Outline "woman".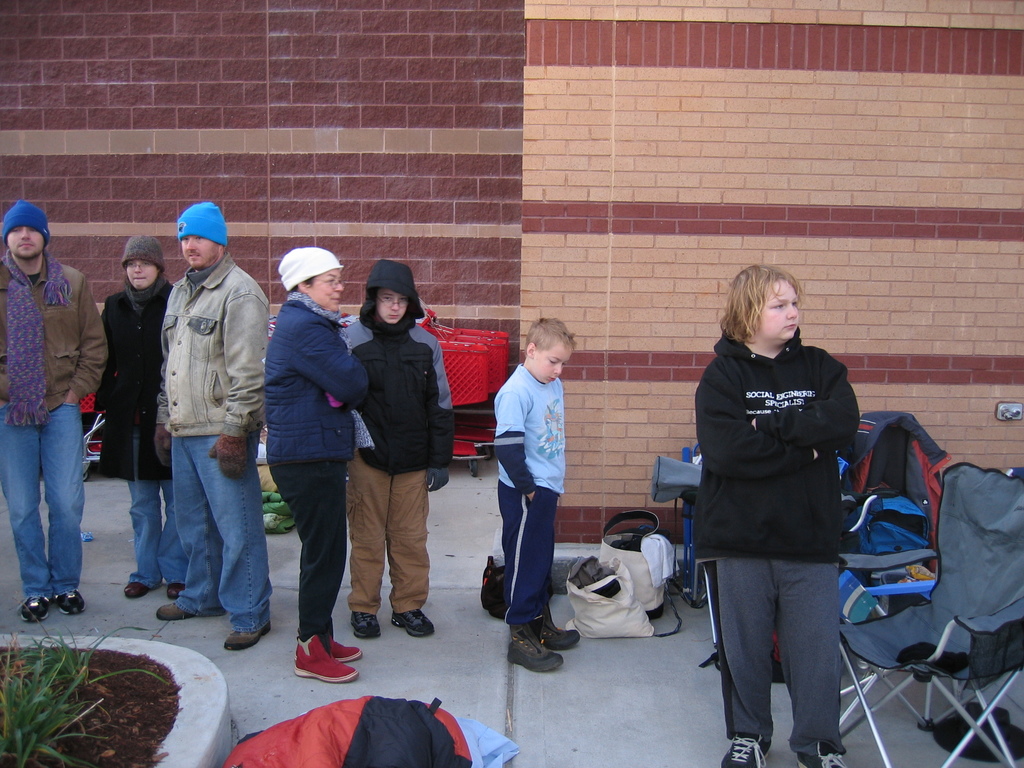
Outline: 675, 249, 882, 767.
